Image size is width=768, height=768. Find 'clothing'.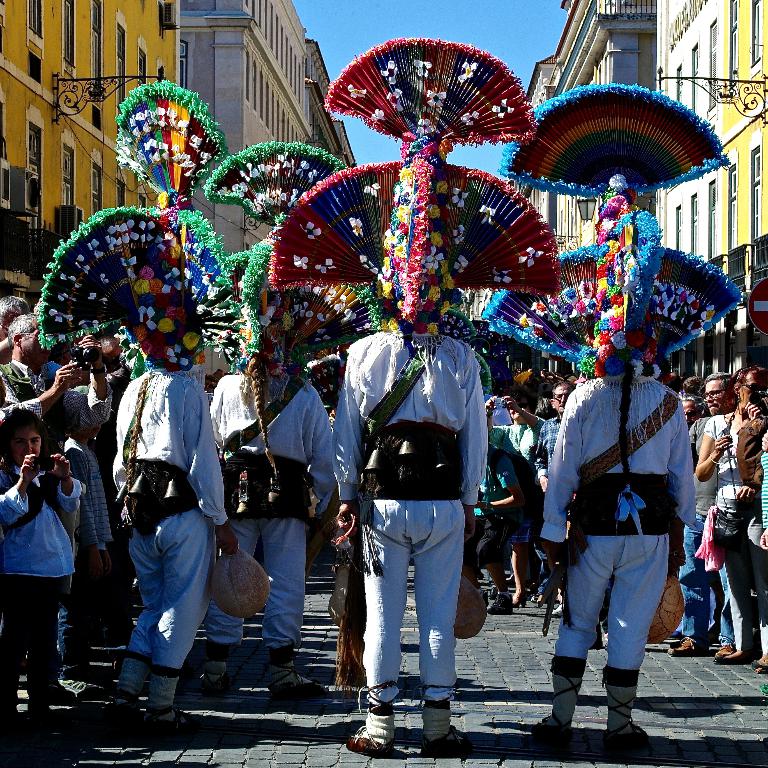
<bbox>0, 357, 115, 637</bbox>.
